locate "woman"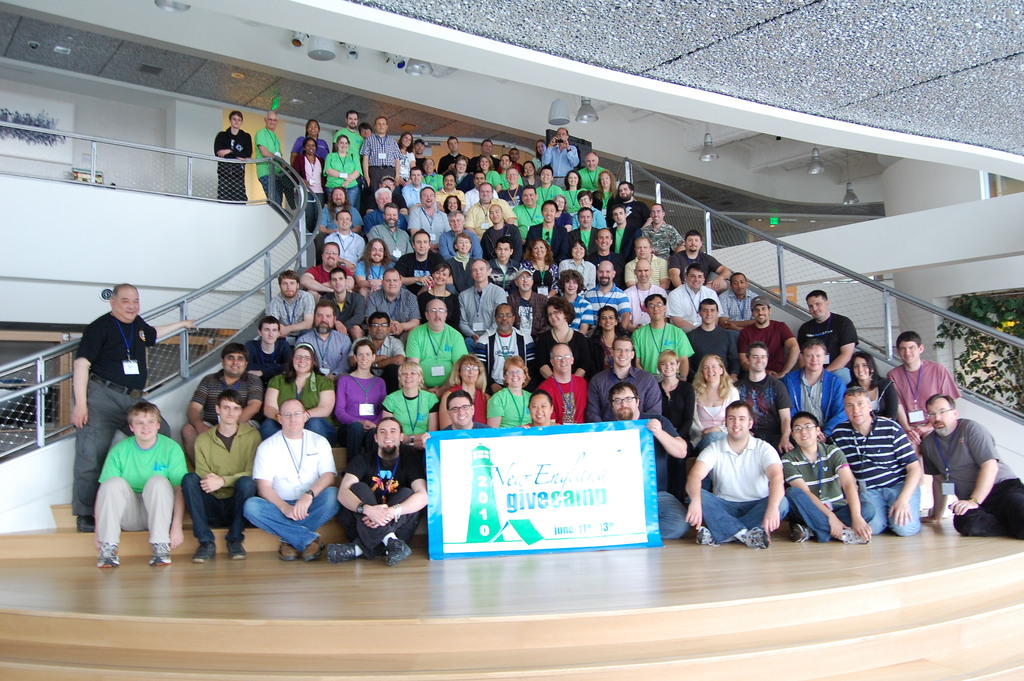
crop(440, 356, 492, 428)
